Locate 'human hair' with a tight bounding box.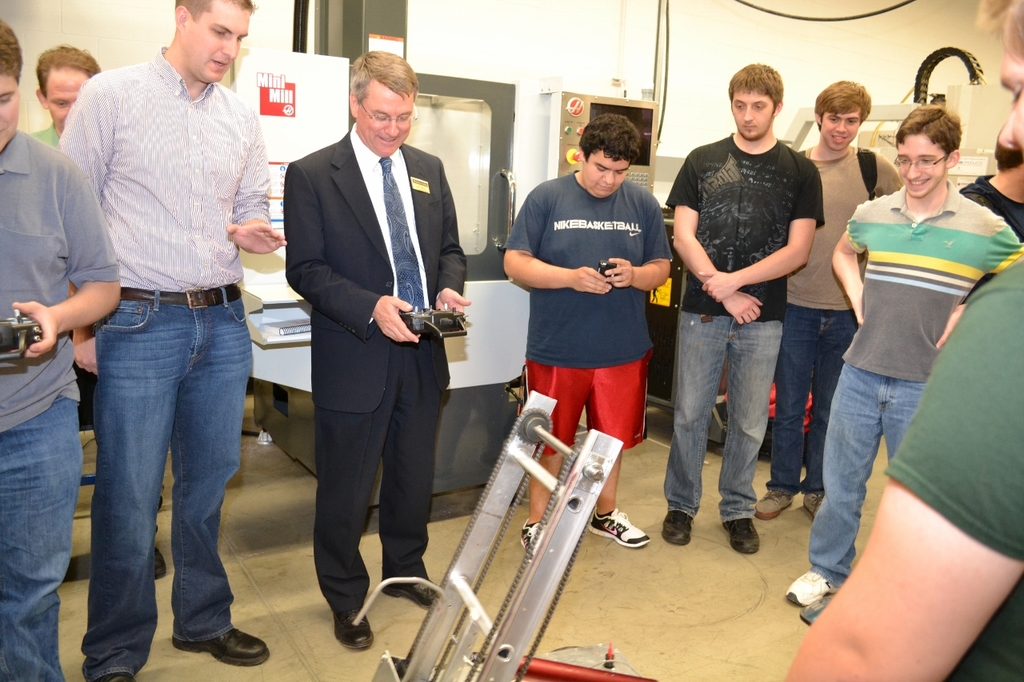
[left=0, top=23, right=29, bottom=84].
